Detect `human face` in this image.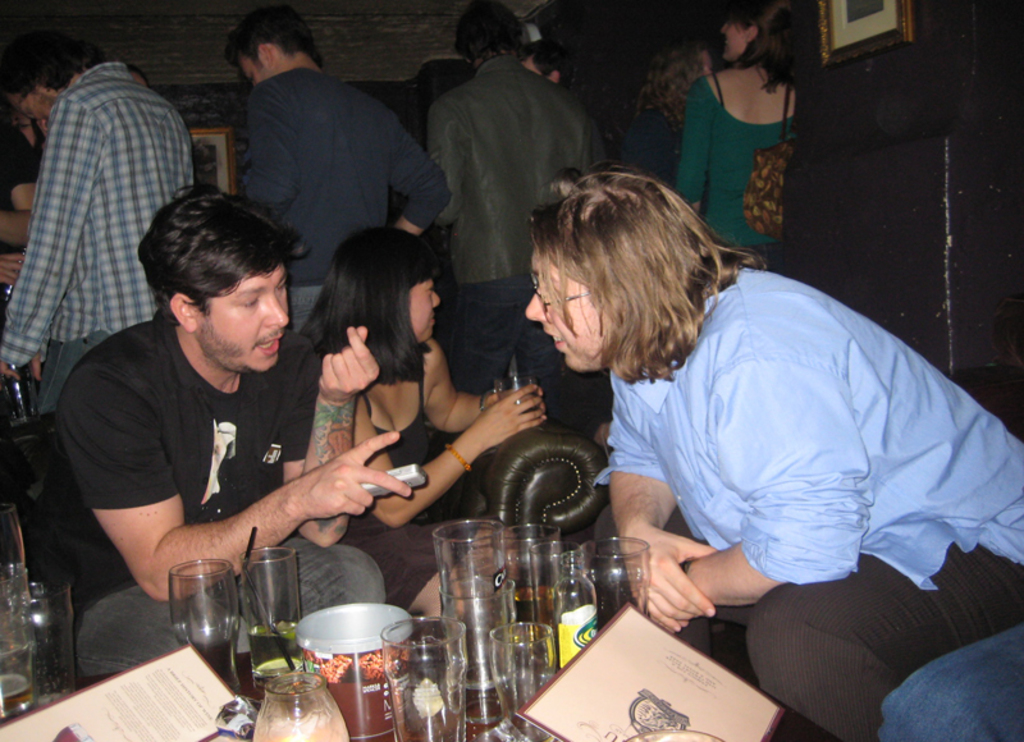
Detection: region(193, 267, 289, 371).
